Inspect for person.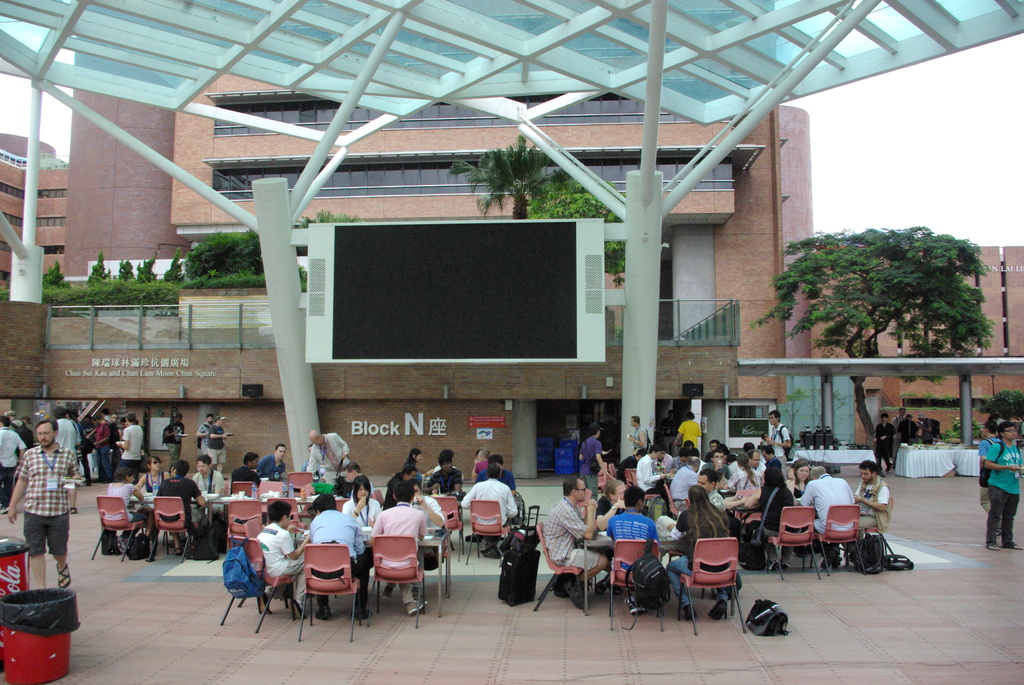
Inspection: BBox(115, 411, 144, 478).
